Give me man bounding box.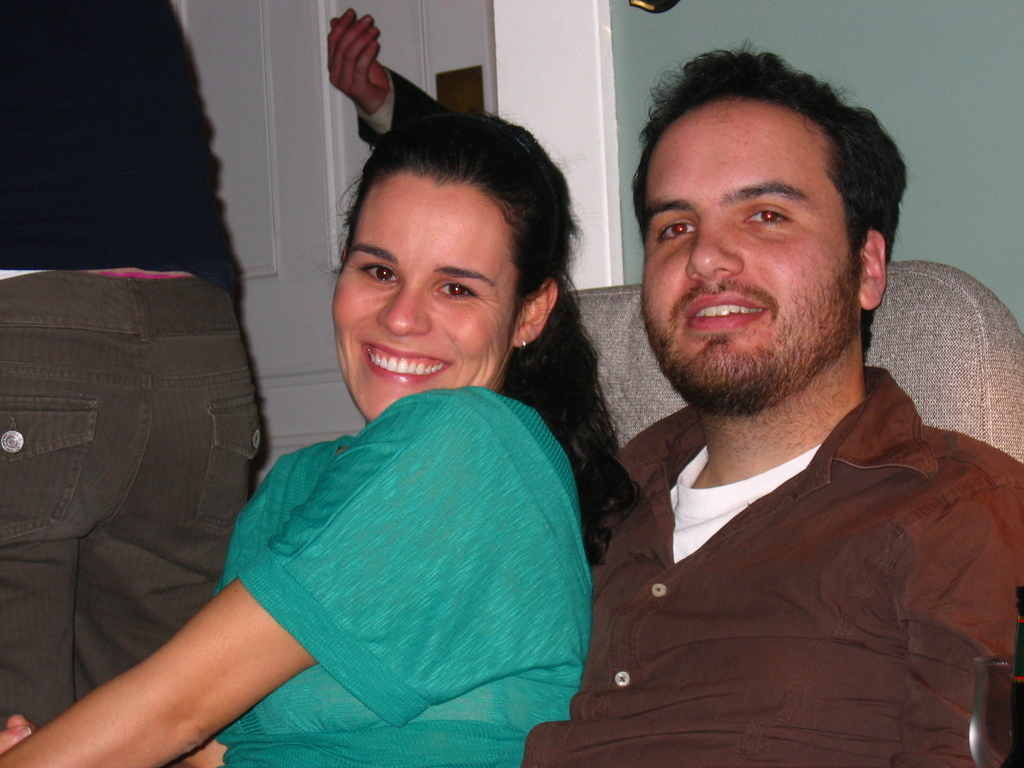
detection(518, 44, 1023, 767).
